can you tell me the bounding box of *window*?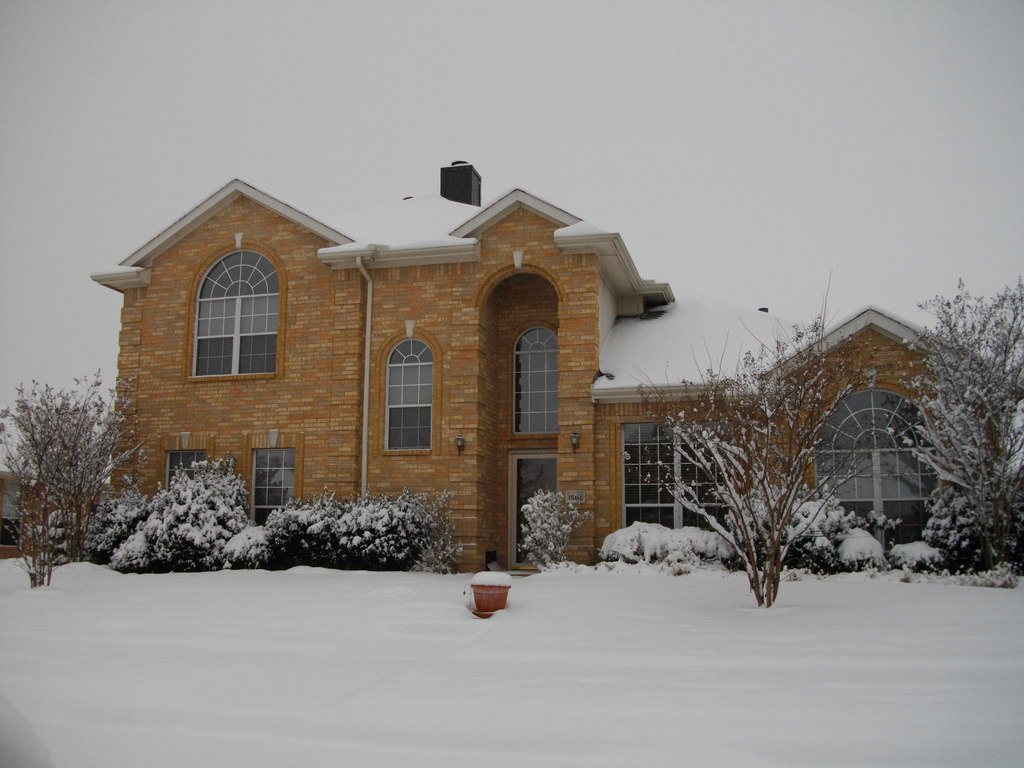
(left=383, top=333, right=431, bottom=452).
